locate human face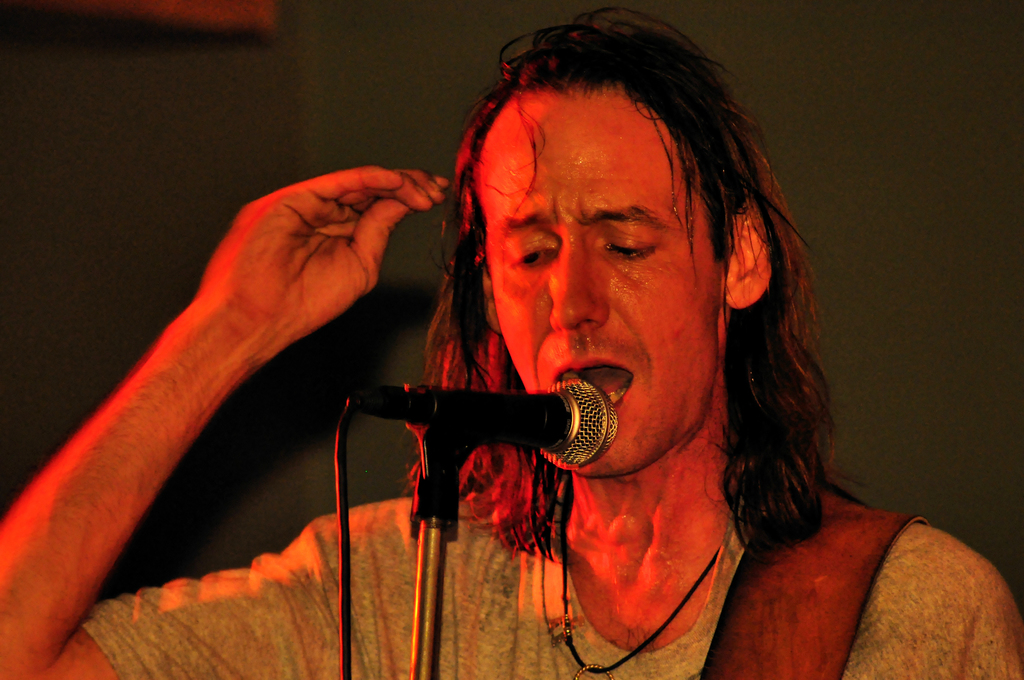
x1=481, y1=93, x2=724, y2=471
